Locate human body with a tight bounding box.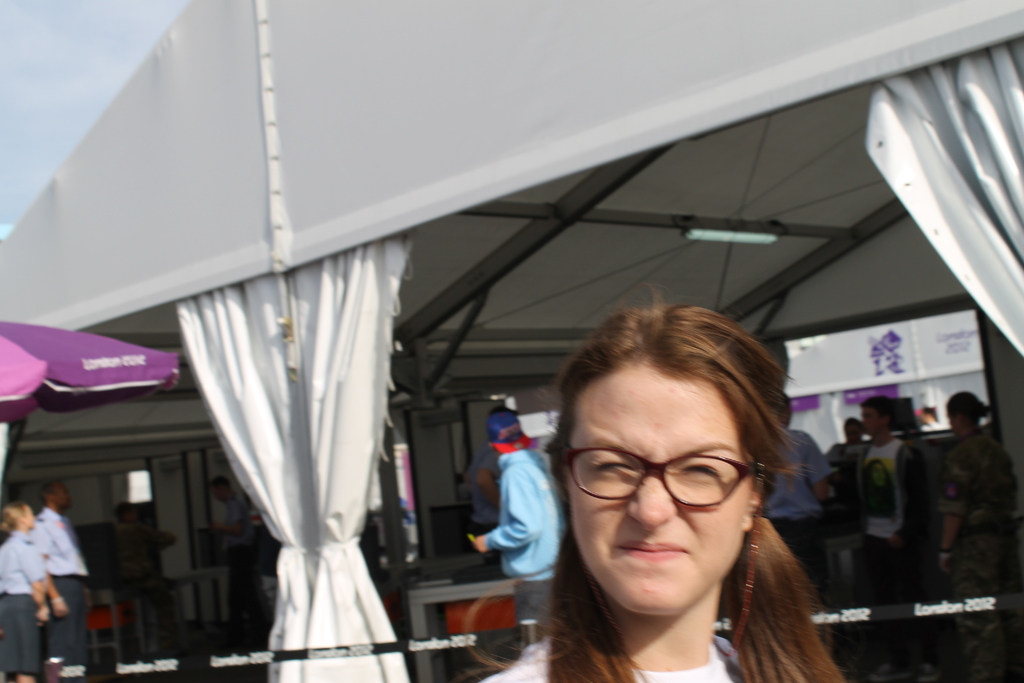
<bbox>511, 311, 868, 682</bbox>.
